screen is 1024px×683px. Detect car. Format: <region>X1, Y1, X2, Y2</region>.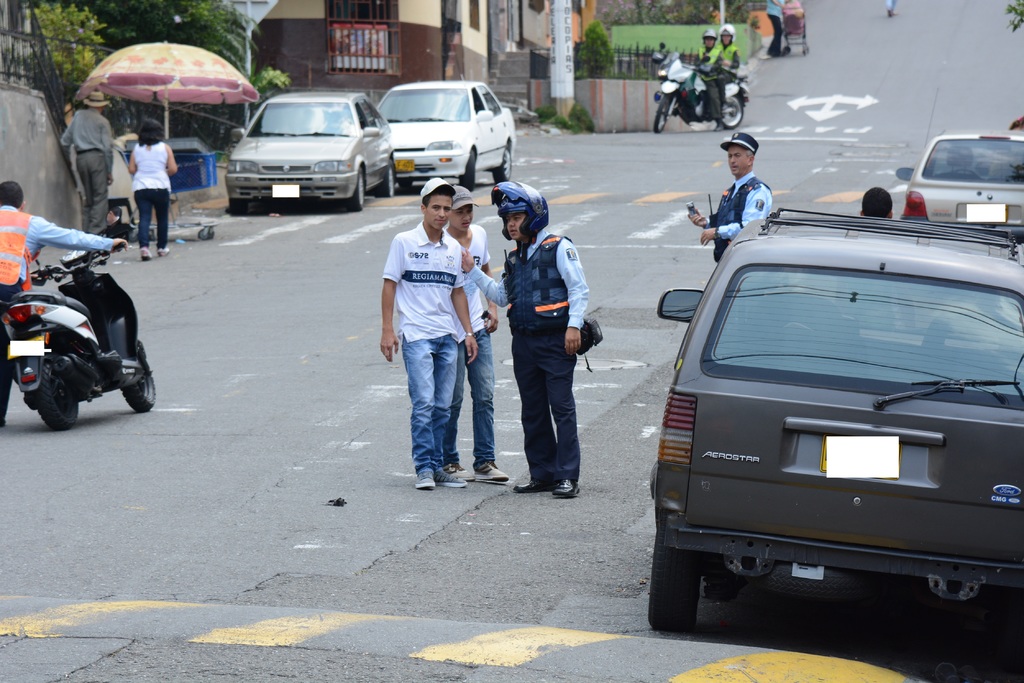
<region>372, 65, 517, 192</region>.
